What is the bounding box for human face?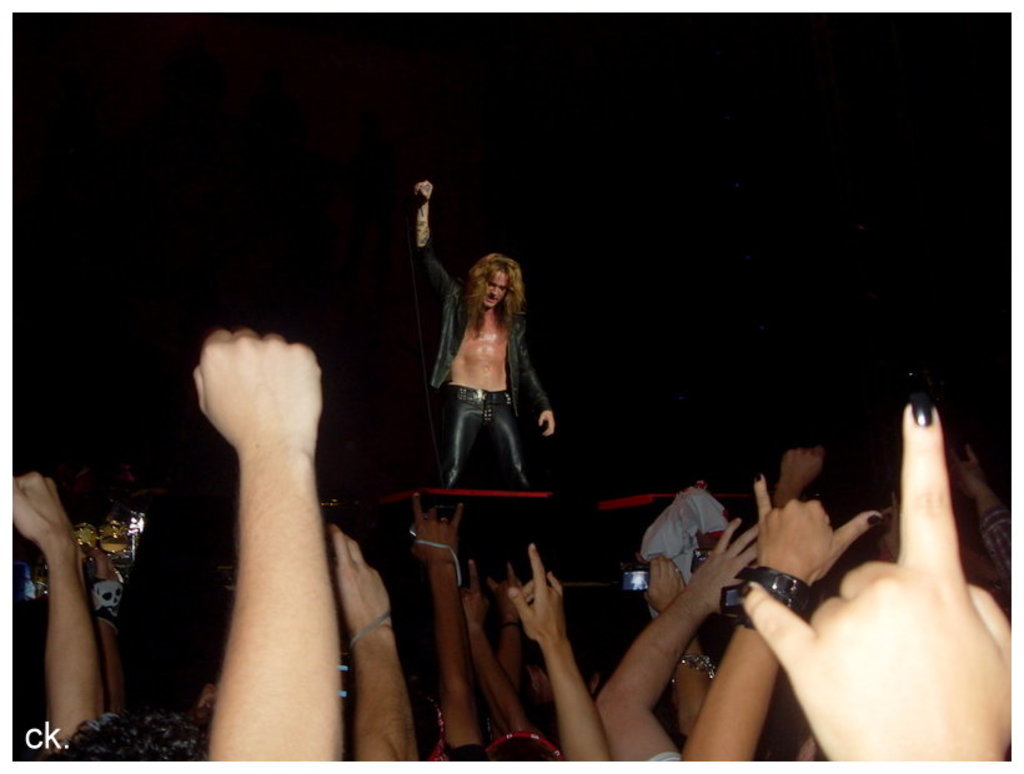
480, 271, 510, 306.
